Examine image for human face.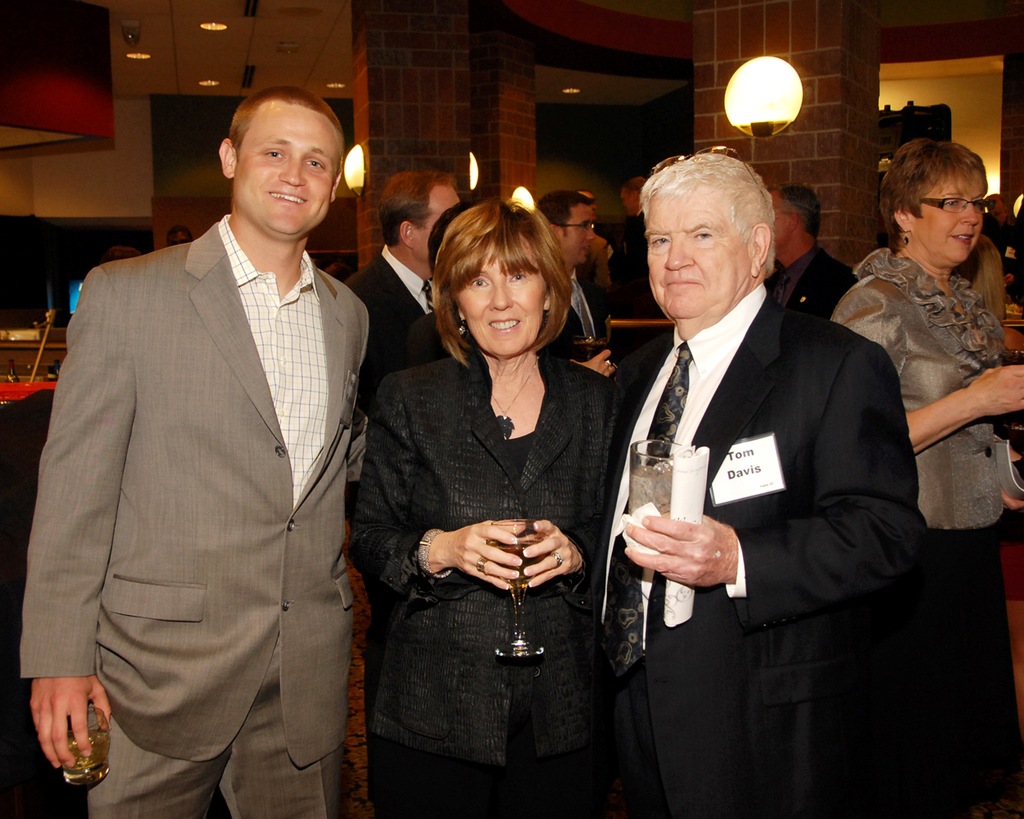
Examination result: region(560, 201, 595, 265).
